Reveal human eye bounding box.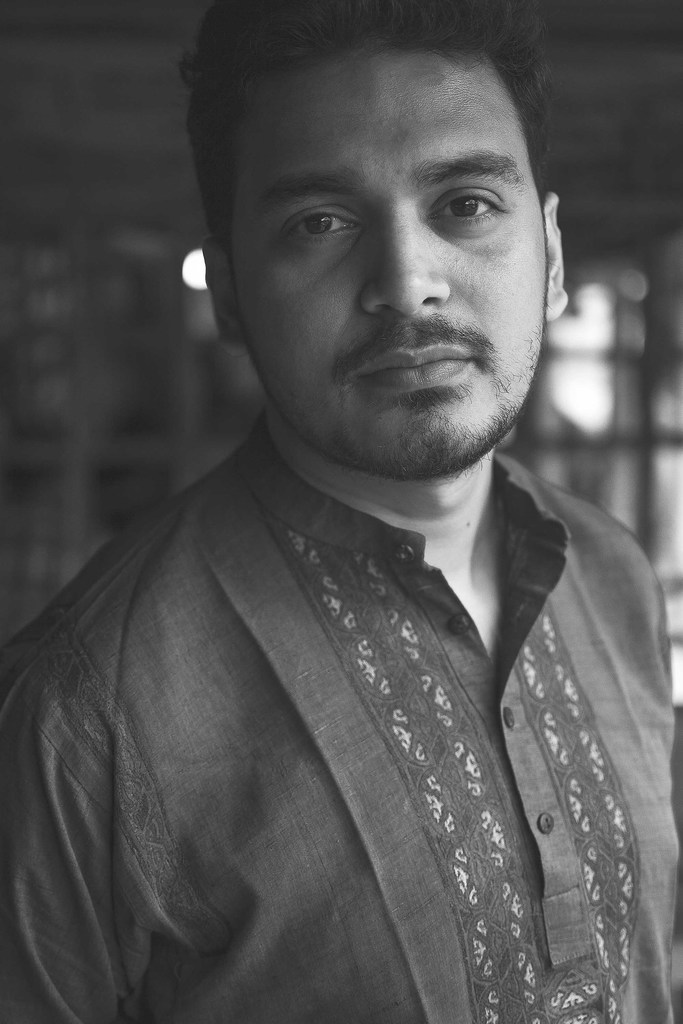
Revealed: locate(274, 185, 370, 252).
